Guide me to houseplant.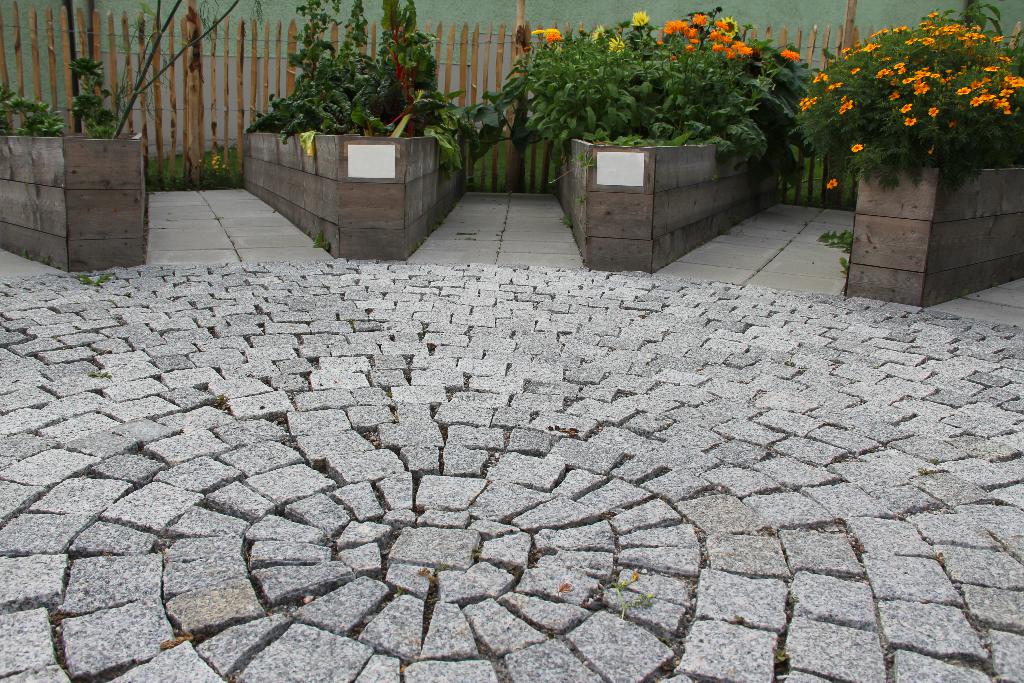
Guidance: 0:0:243:268.
